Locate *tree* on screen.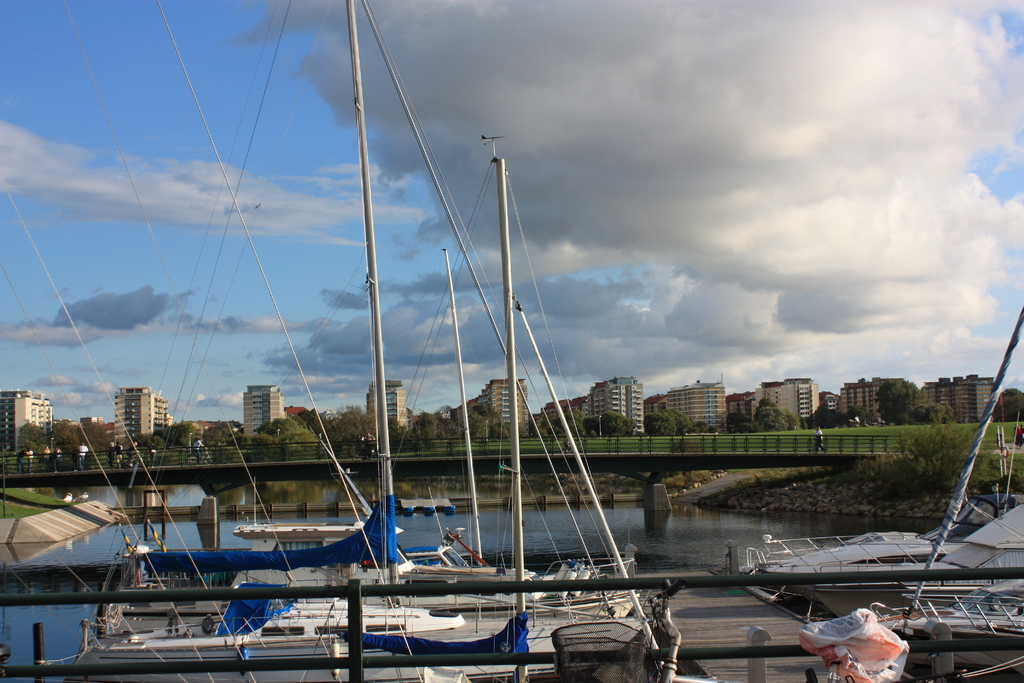
On screen at detection(123, 404, 181, 437).
